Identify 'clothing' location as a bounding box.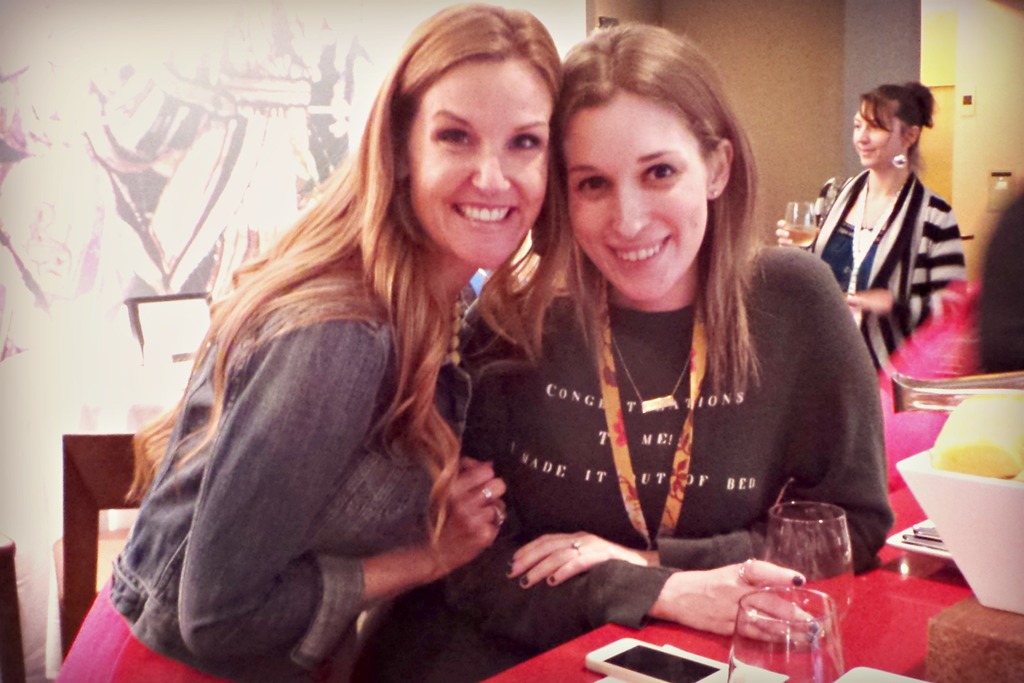
(814,161,969,363).
